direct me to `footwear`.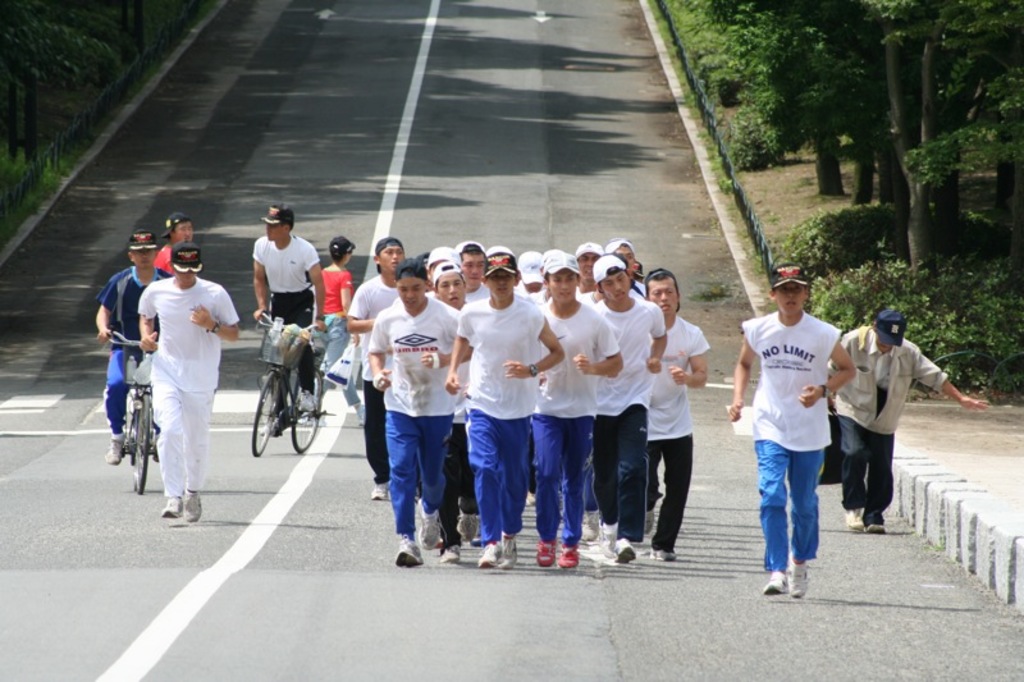
Direction: region(580, 507, 599, 541).
